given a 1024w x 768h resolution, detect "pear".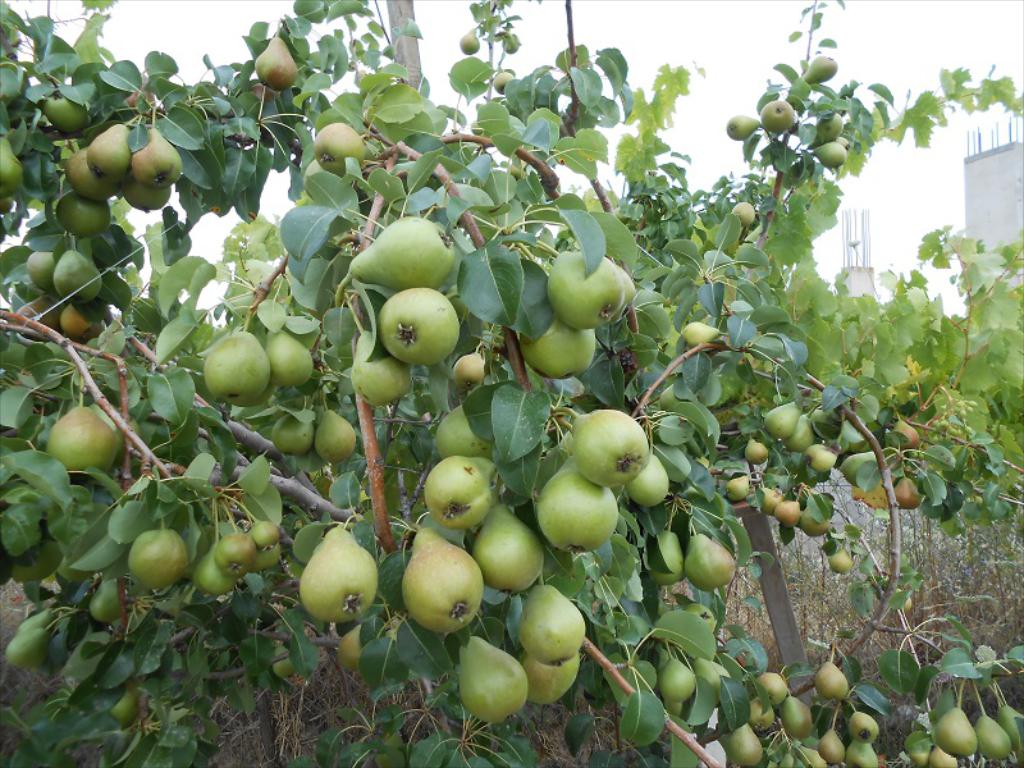
crop(270, 411, 314, 453).
